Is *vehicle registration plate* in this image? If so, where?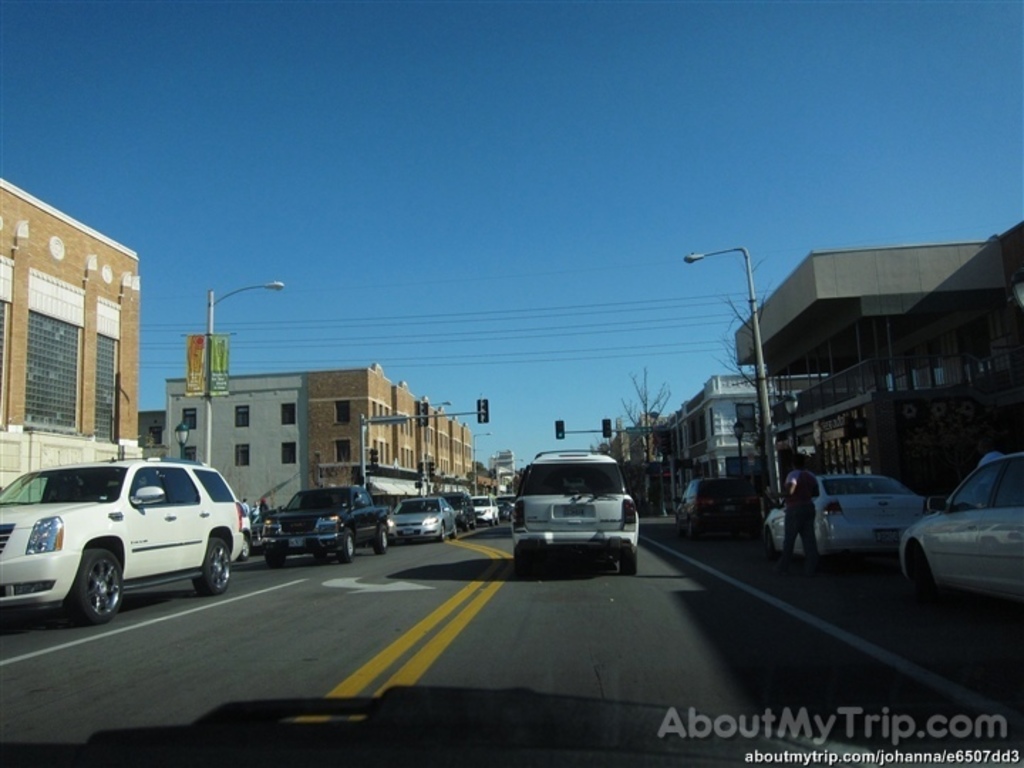
Yes, at bbox(565, 506, 585, 518).
